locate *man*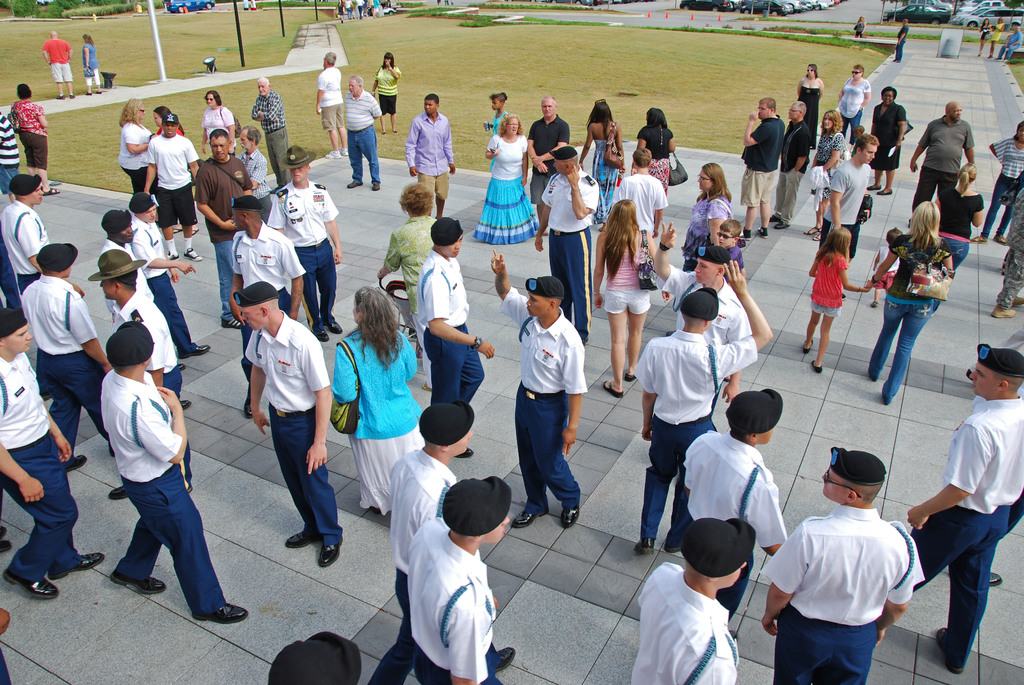
region(36, 26, 78, 101)
